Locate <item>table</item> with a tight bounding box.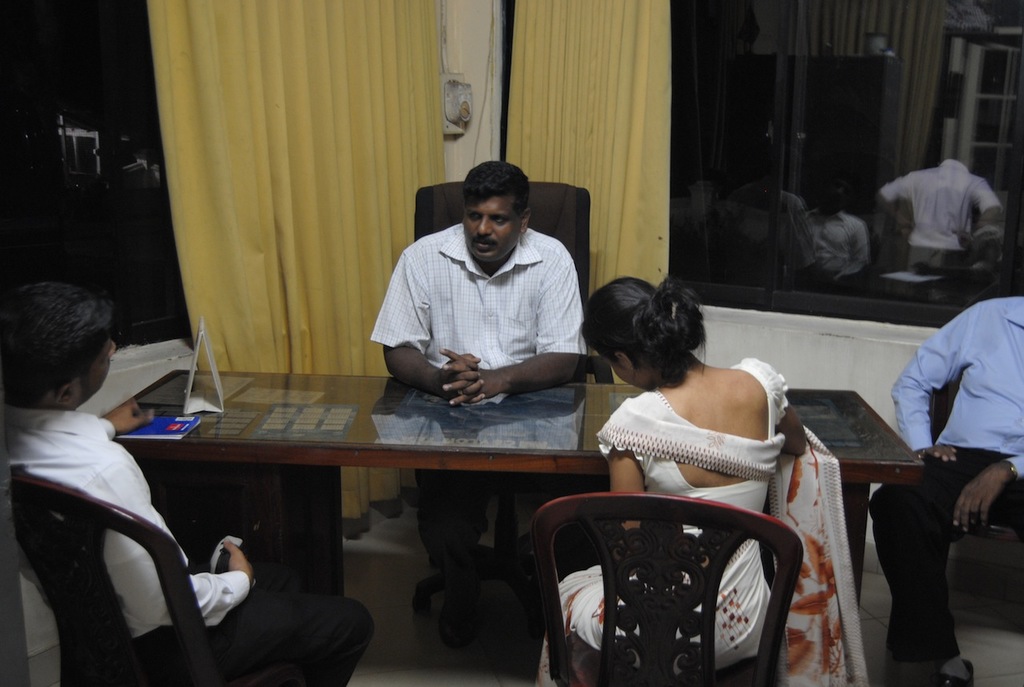
rect(94, 365, 926, 610).
